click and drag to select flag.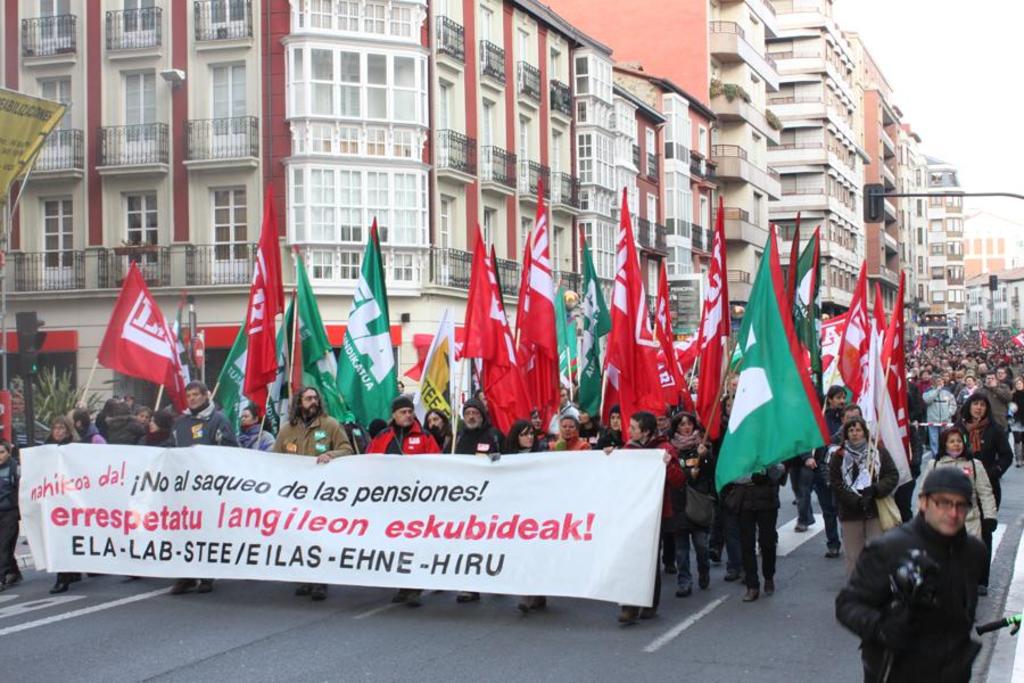
Selection: {"x1": 662, "y1": 375, "x2": 700, "y2": 412}.
